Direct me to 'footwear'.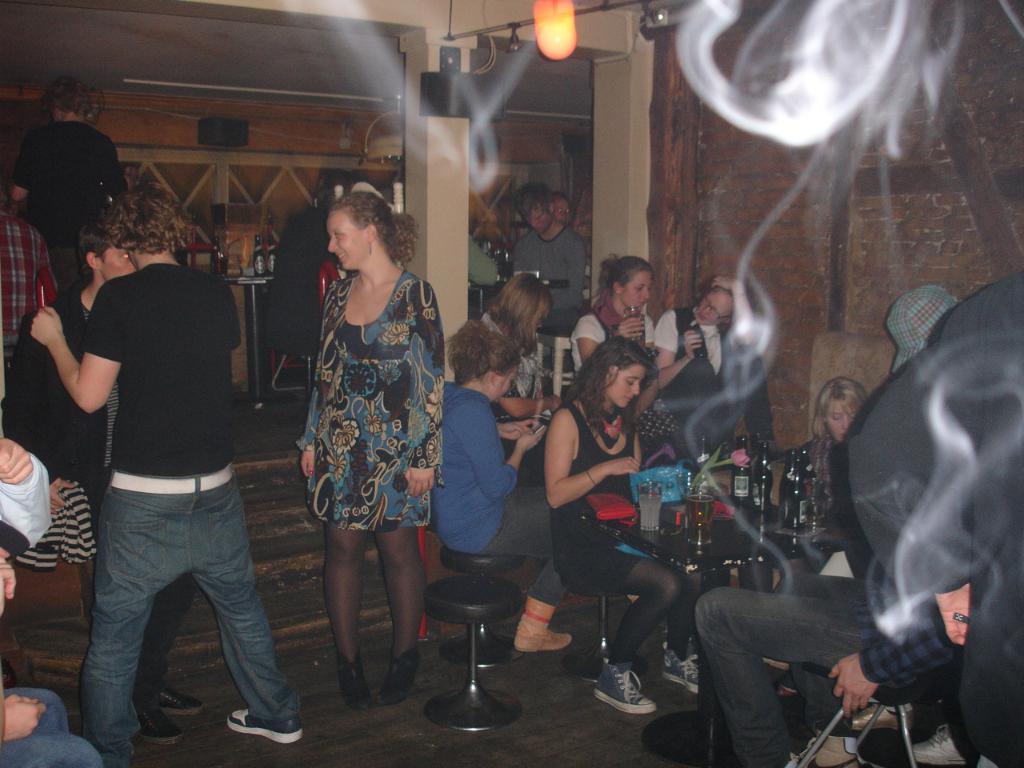
Direction: 774,674,802,698.
